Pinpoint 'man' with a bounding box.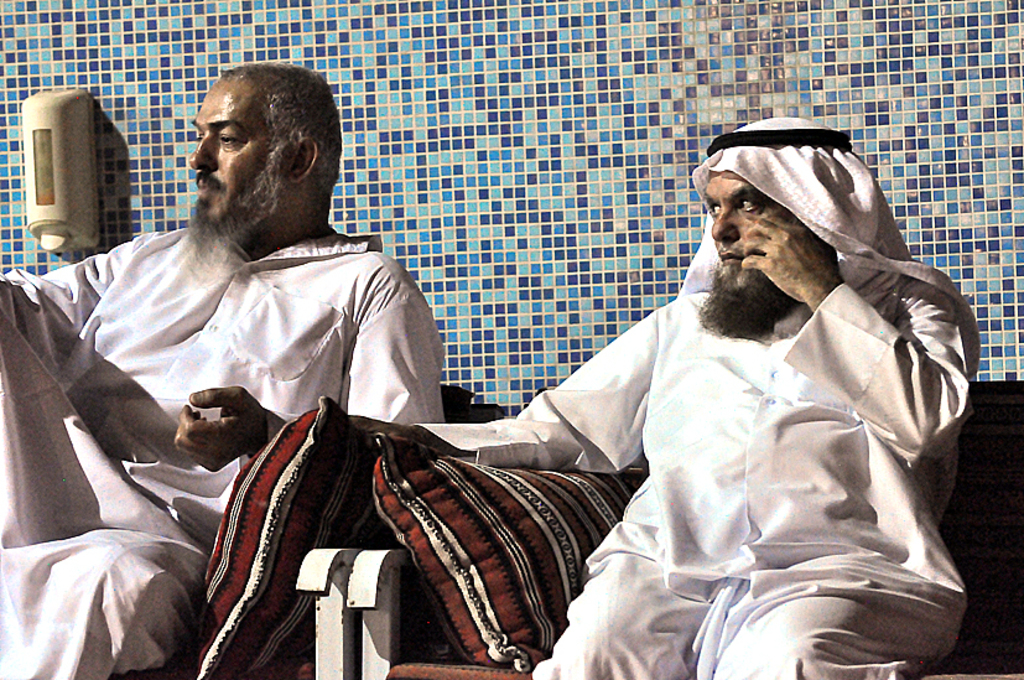
crop(218, 115, 932, 659).
